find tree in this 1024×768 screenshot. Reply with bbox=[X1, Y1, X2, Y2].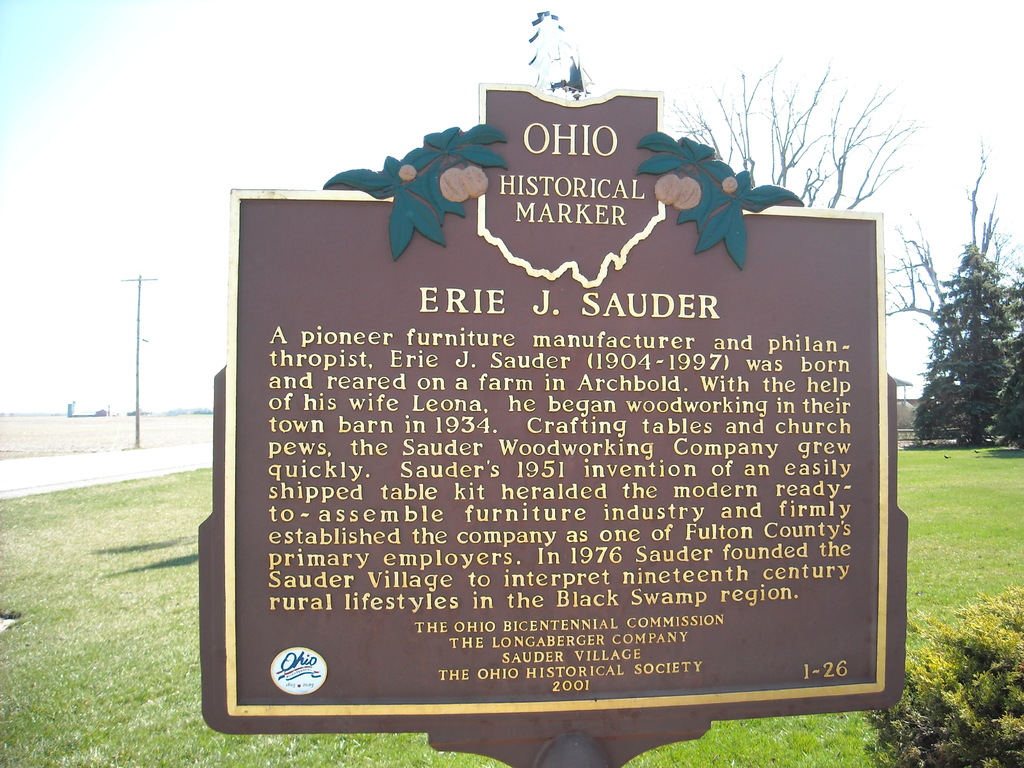
bbox=[650, 44, 923, 208].
